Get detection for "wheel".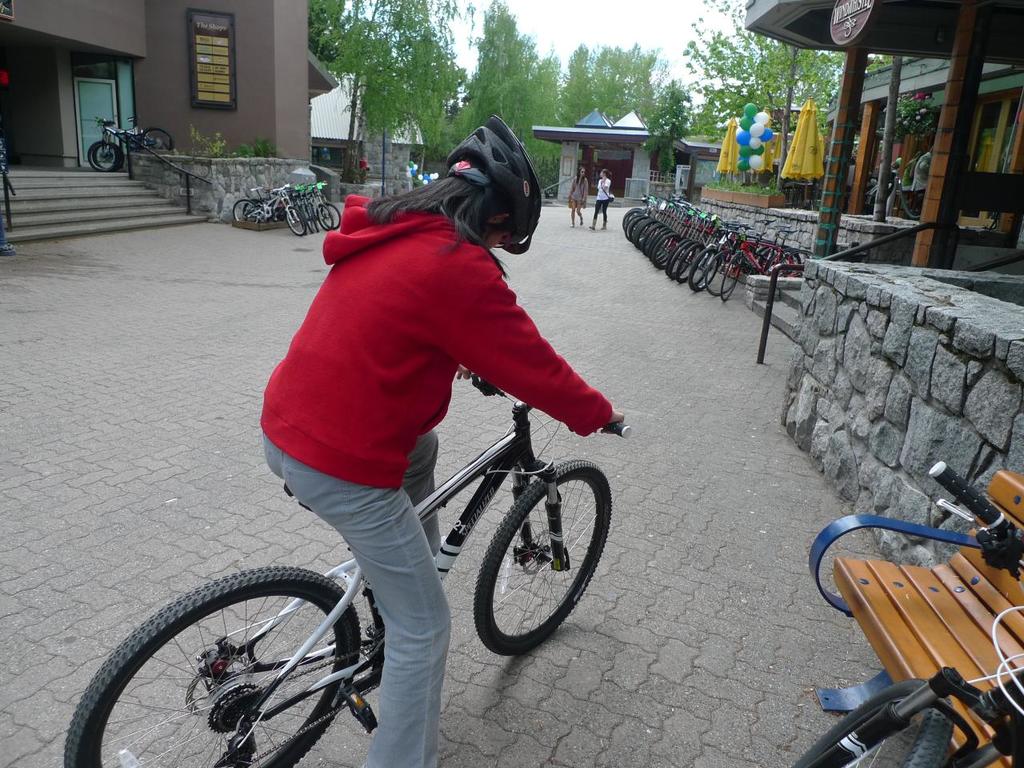
Detection: {"x1": 786, "y1": 678, "x2": 952, "y2": 767}.
